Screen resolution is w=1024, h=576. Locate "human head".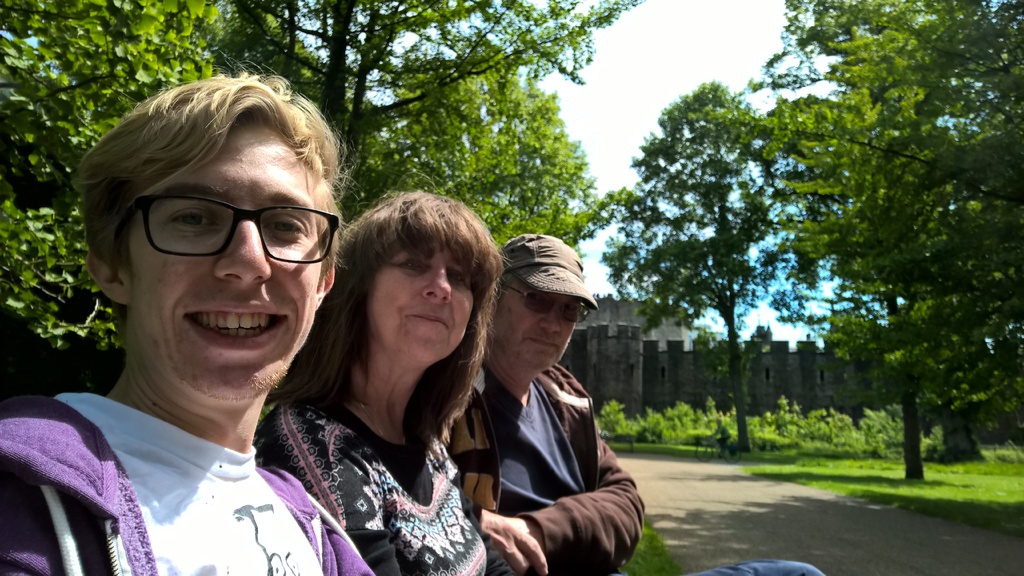
bbox=[483, 232, 588, 372].
